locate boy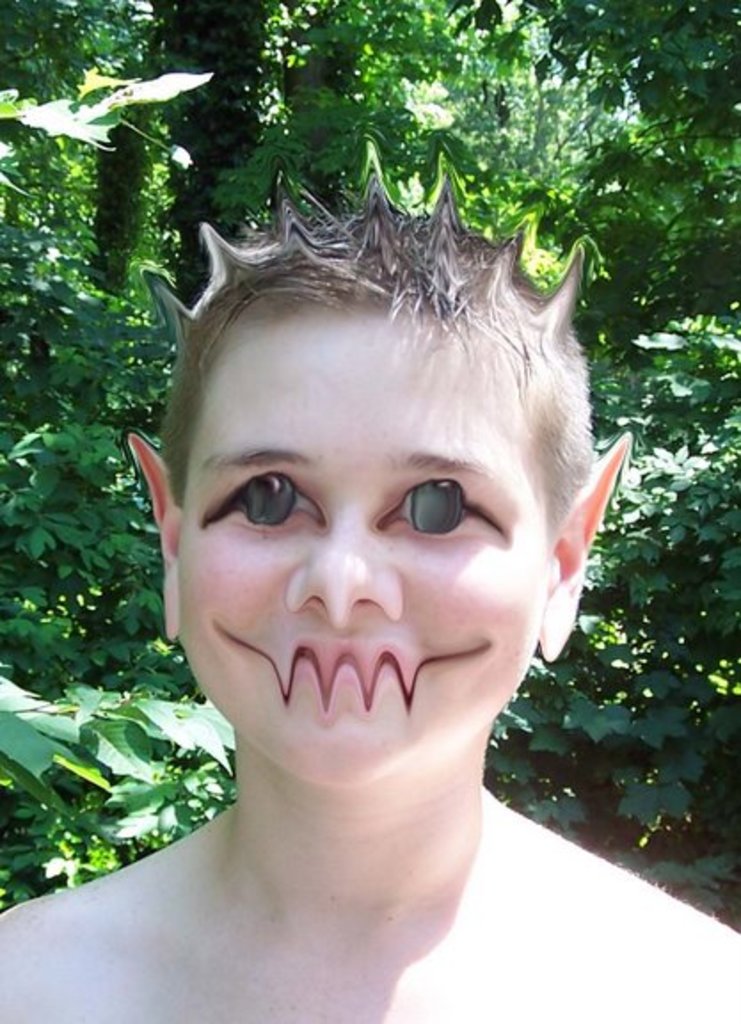
detection(46, 130, 659, 1017)
